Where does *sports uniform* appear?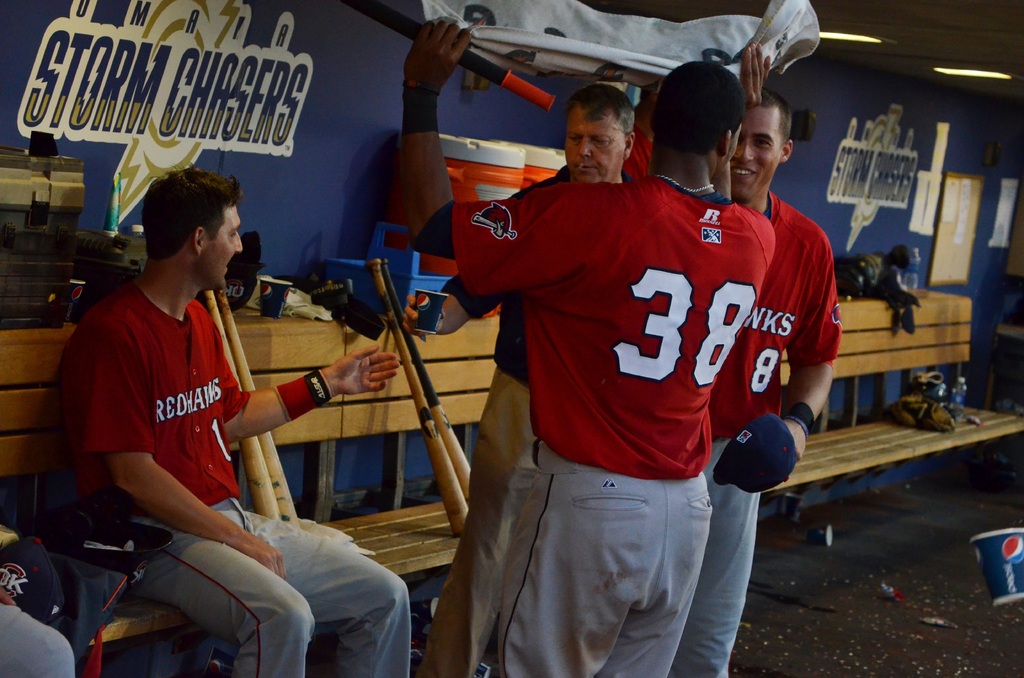
Appears at locate(63, 291, 404, 677).
